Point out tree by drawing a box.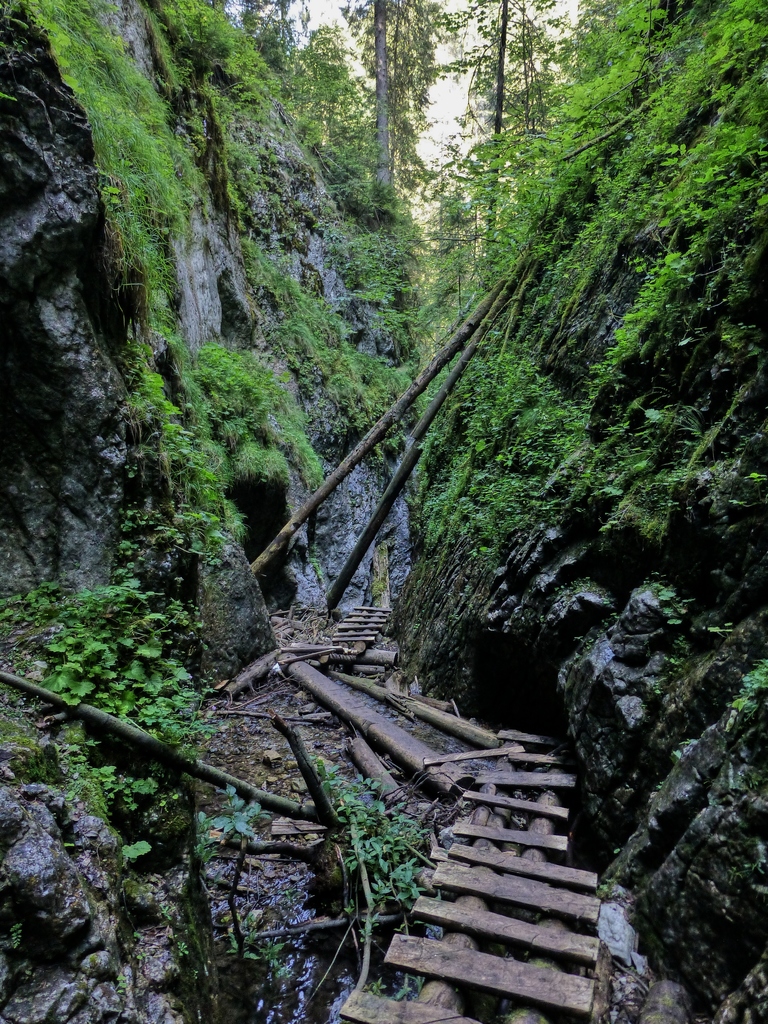
316, 0, 461, 214.
